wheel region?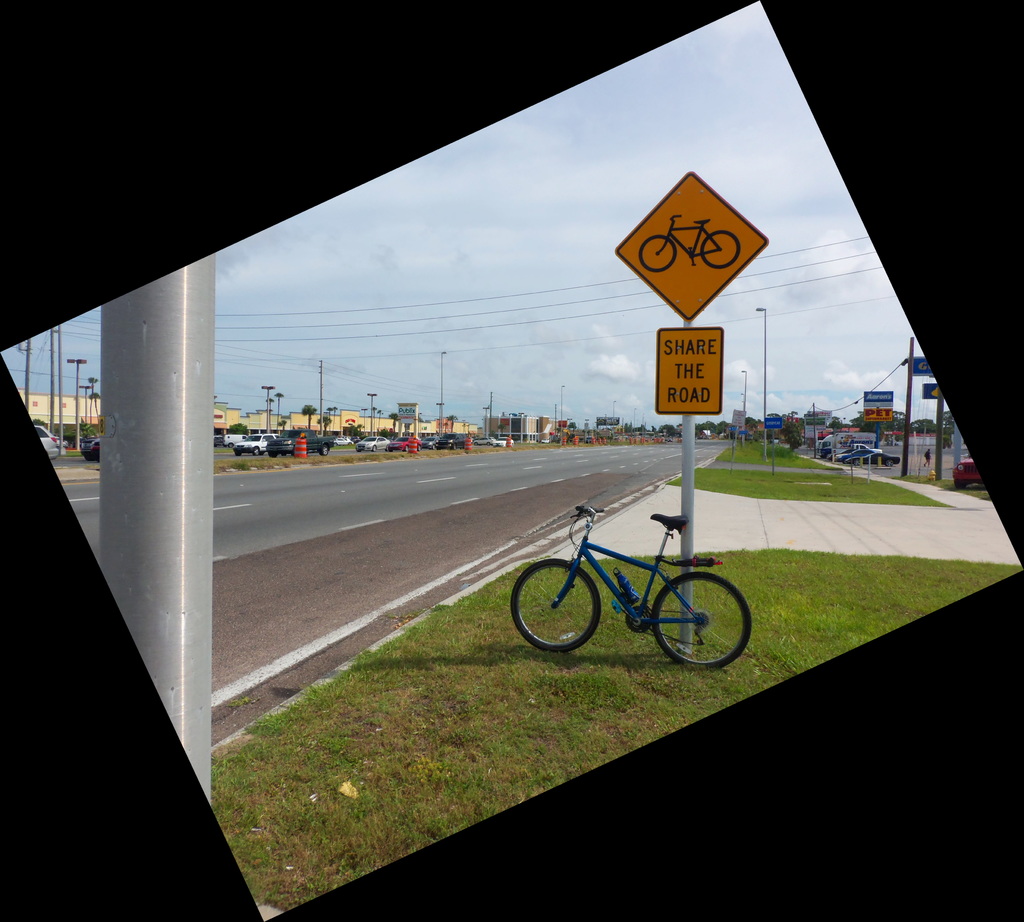
371,446,378,452
